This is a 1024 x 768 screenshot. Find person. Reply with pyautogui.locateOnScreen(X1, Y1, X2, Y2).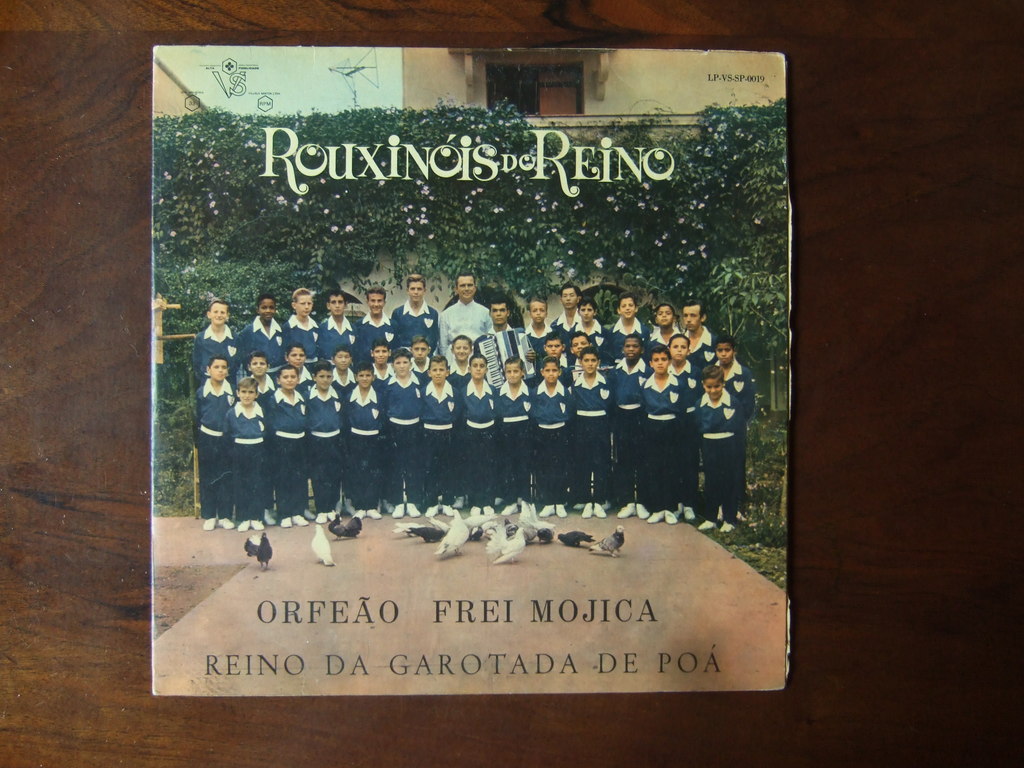
pyautogui.locateOnScreen(259, 358, 311, 524).
